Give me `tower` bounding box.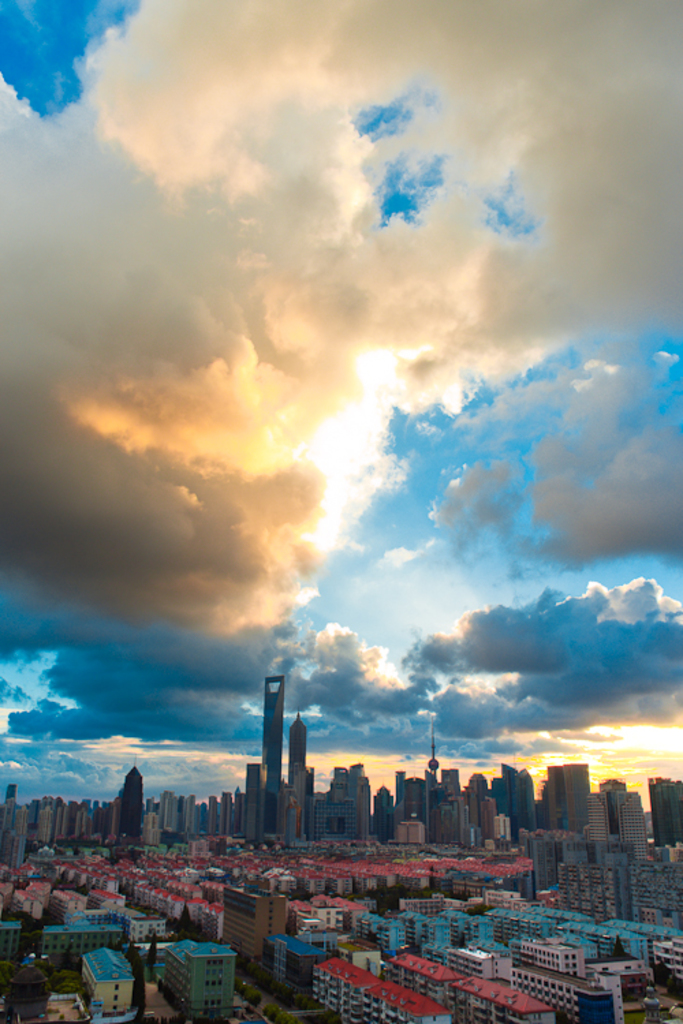
Rect(598, 777, 626, 849).
